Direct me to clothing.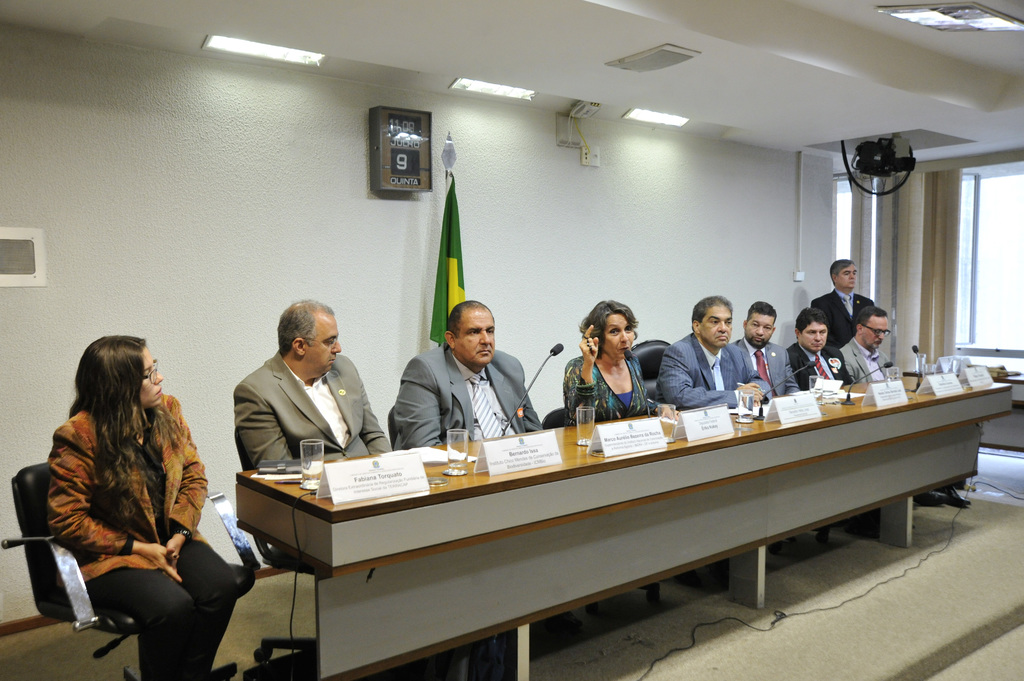
Direction: 729, 333, 797, 395.
